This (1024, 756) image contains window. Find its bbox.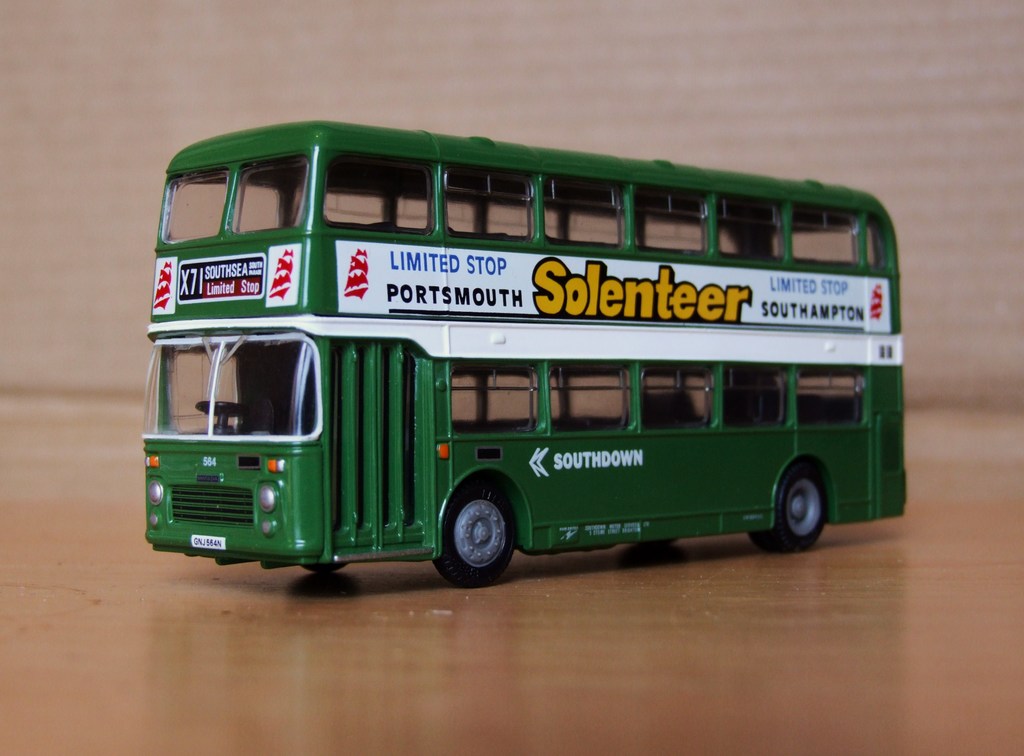
(792,363,870,424).
